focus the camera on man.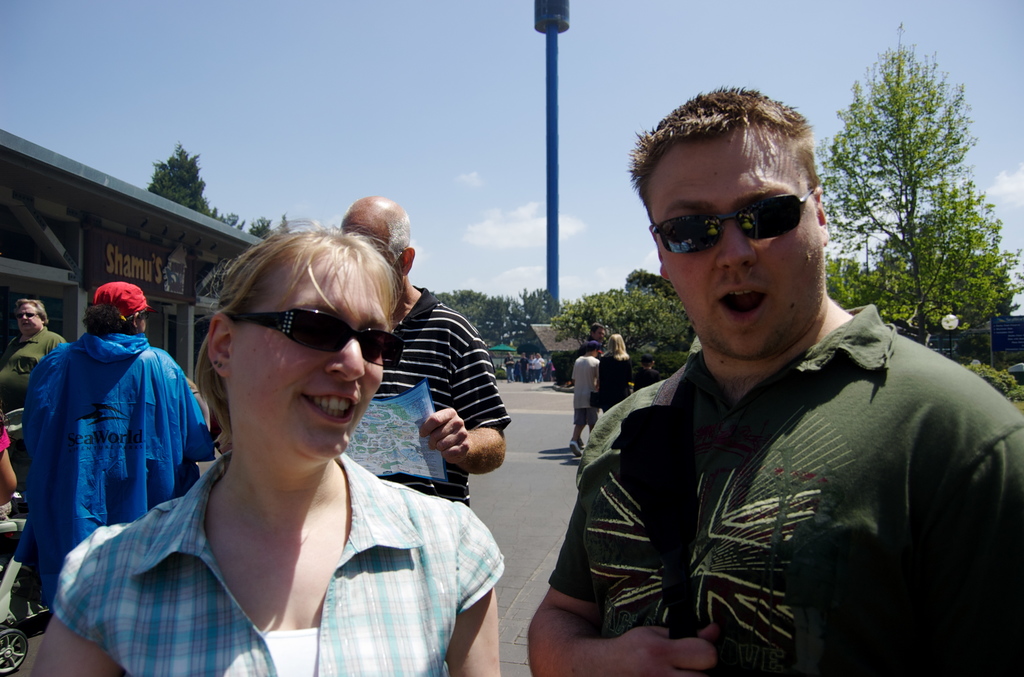
Focus region: x1=0 y1=295 x2=67 y2=487.
